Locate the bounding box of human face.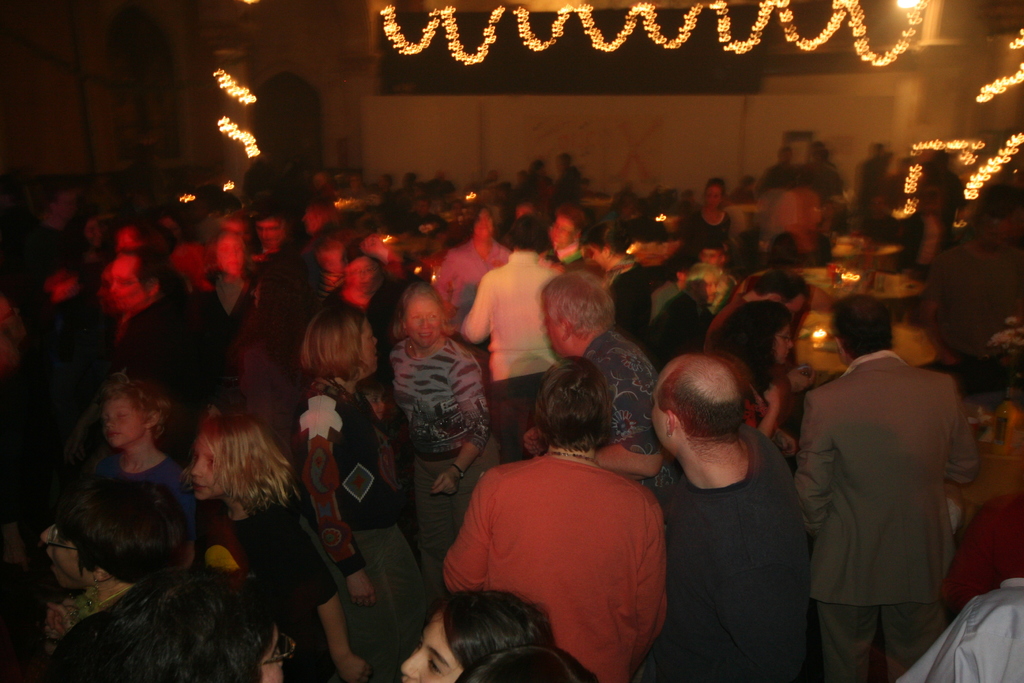
Bounding box: detection(110, 256, 148, 314).
